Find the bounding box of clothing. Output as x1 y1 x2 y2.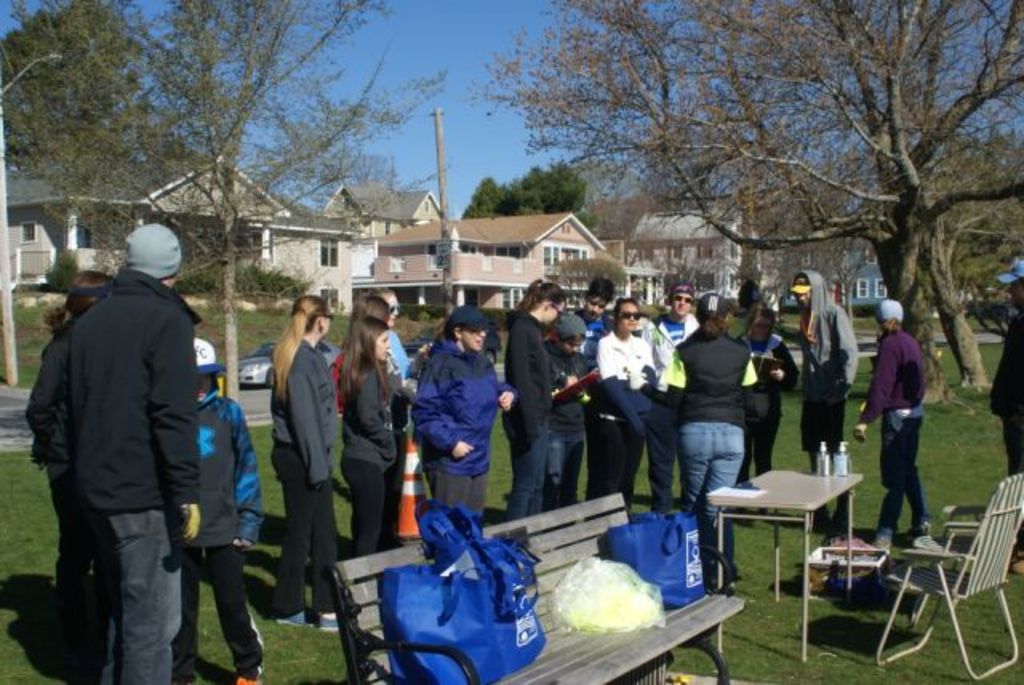
549 336 595 511.
